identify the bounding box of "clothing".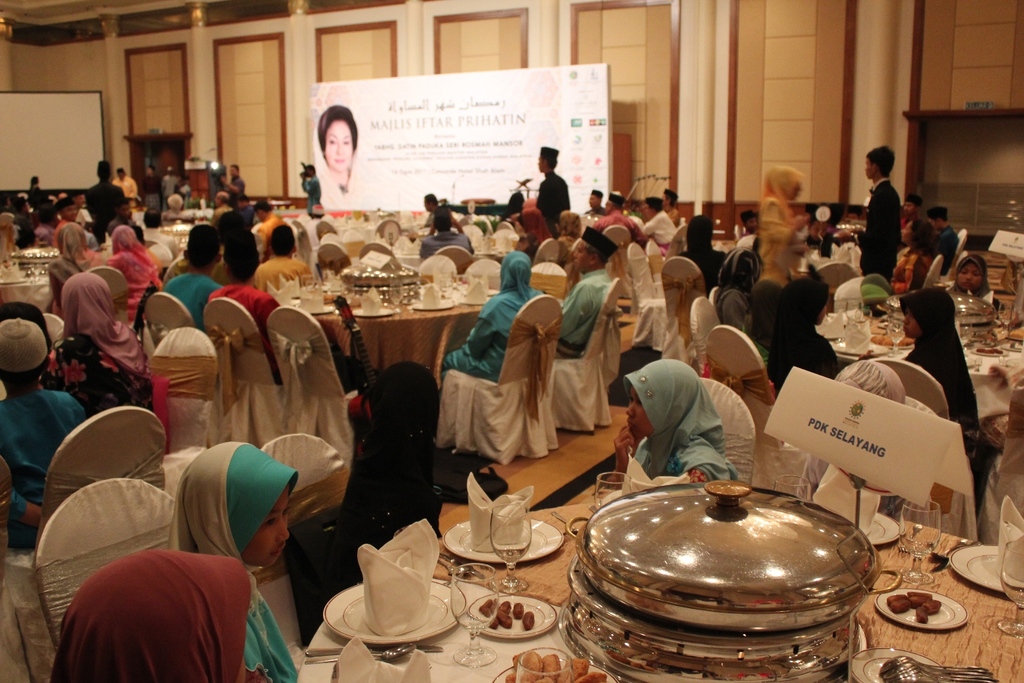
region(156, 178, 182, 213).
